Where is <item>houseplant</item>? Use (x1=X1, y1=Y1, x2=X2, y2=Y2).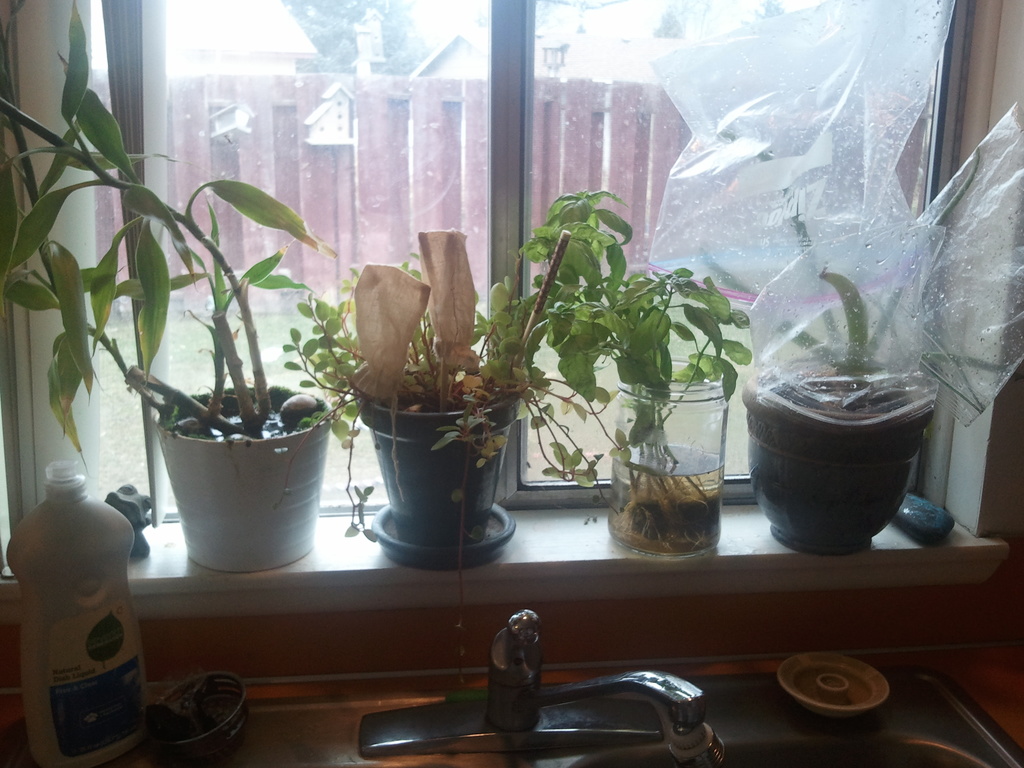
(x1=490, y1=193, x2=758, y2=563).
